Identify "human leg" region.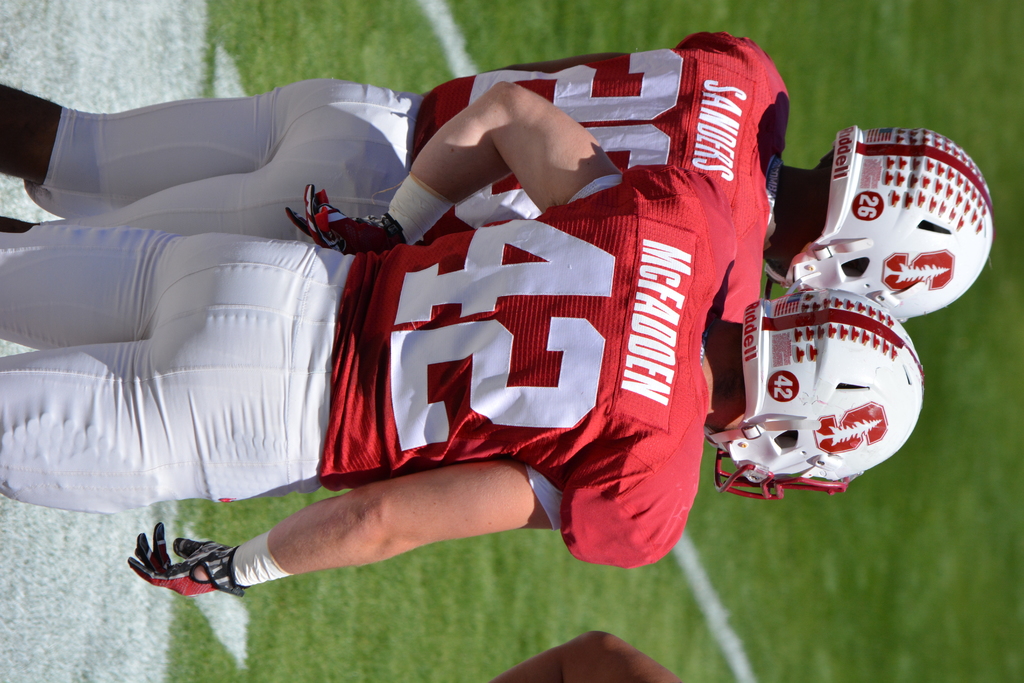
Region: rect(0, 325, 337, 509).
